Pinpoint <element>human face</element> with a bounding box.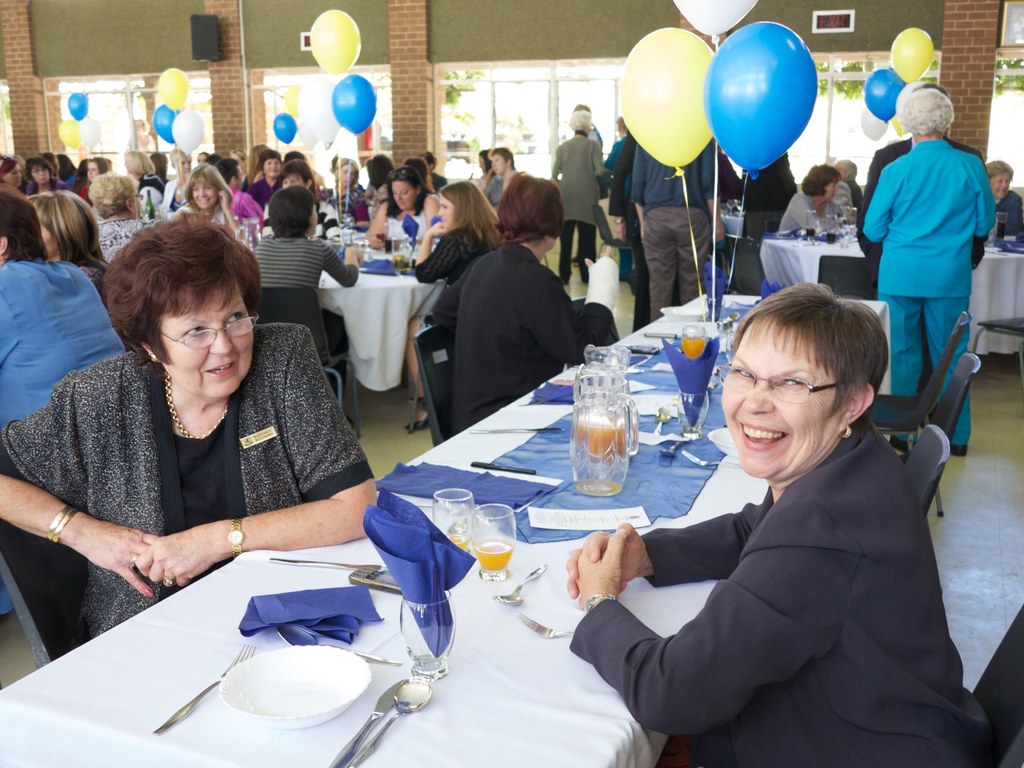
bbox(197, 184, 223, 207).
